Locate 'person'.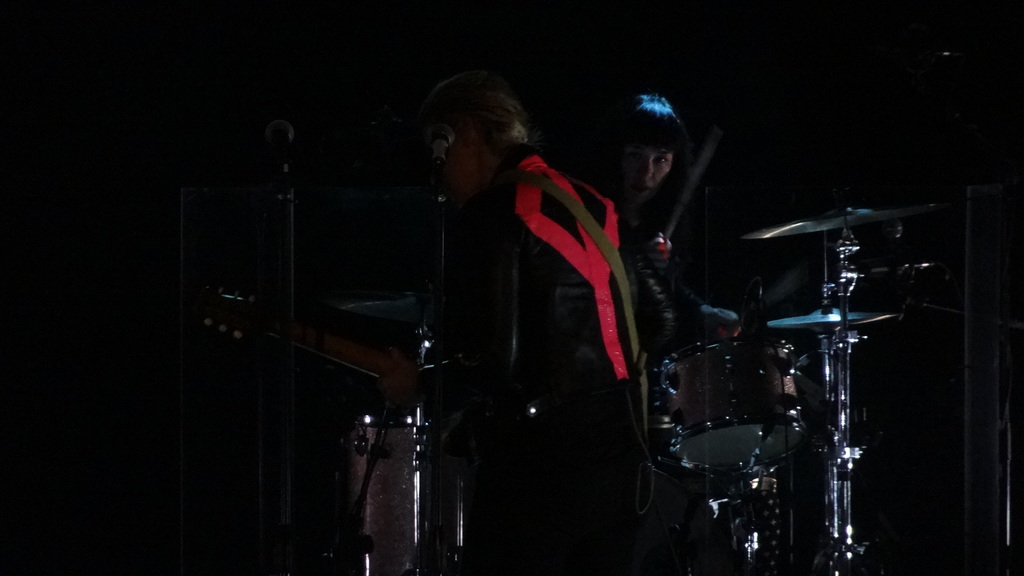
Bounding box: (x1=584, y1=95, x2=741, y2=338).
